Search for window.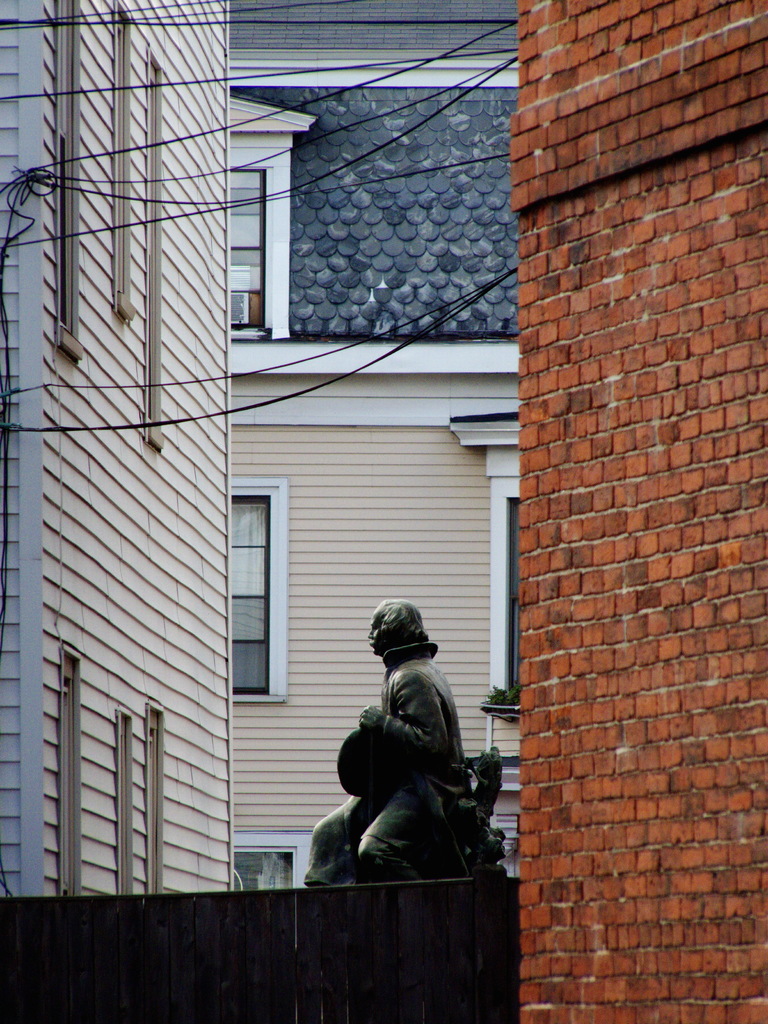
Found at Rect(227, 489, 273, 691).
